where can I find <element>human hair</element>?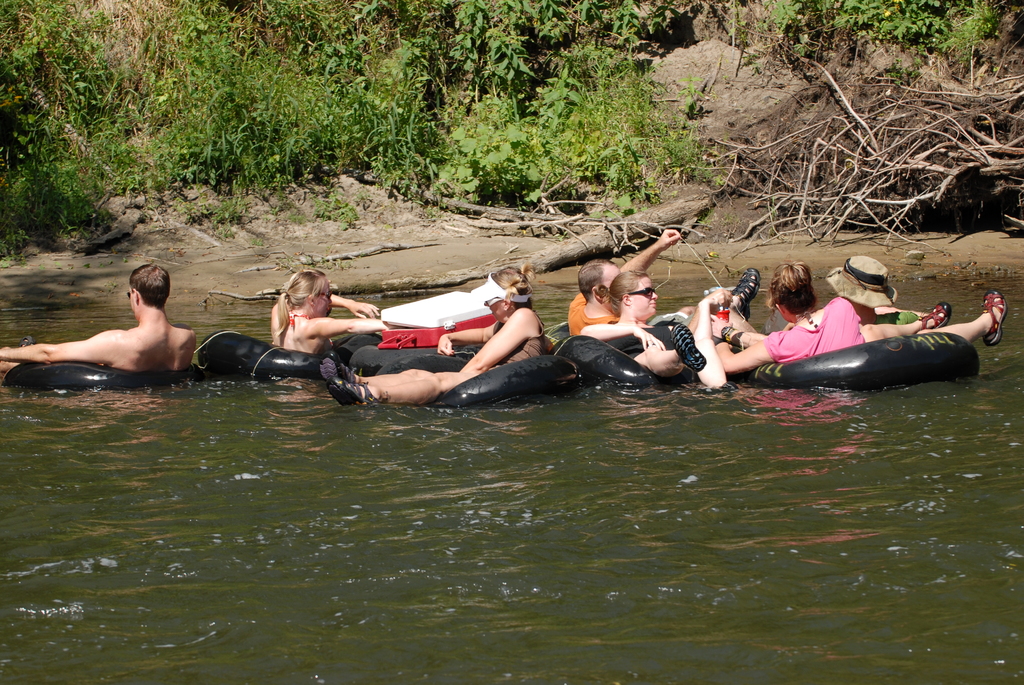
You can find it at <region>127, 262, 170, 311</region>.
